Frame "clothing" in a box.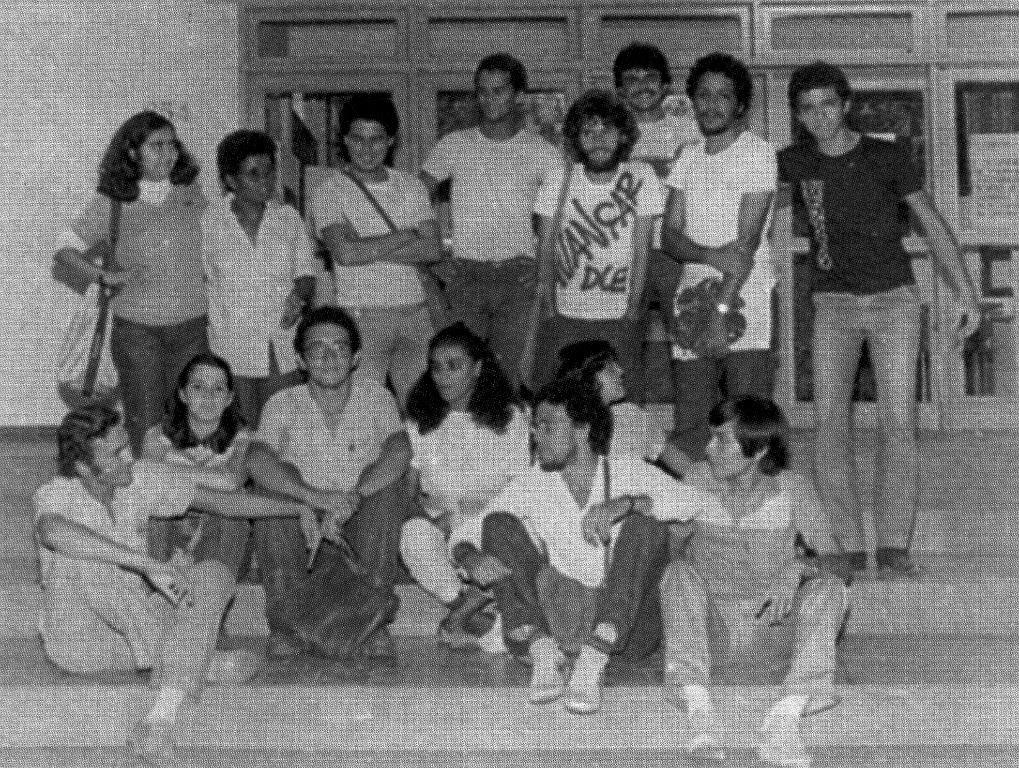
[x1=67, y1=173, x2=215, y2=444].
